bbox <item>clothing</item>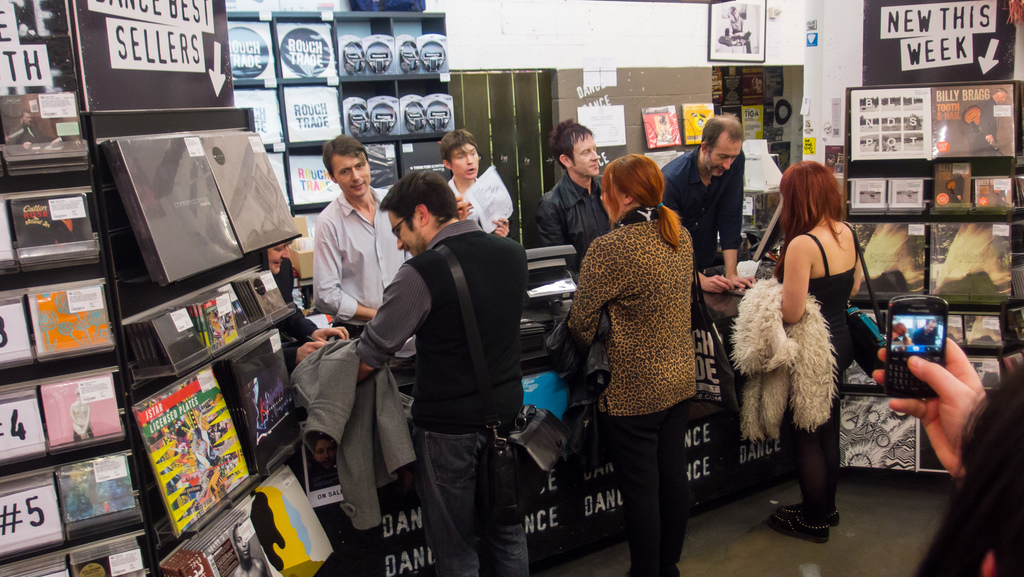
detection(442, 170, 492, 231)
